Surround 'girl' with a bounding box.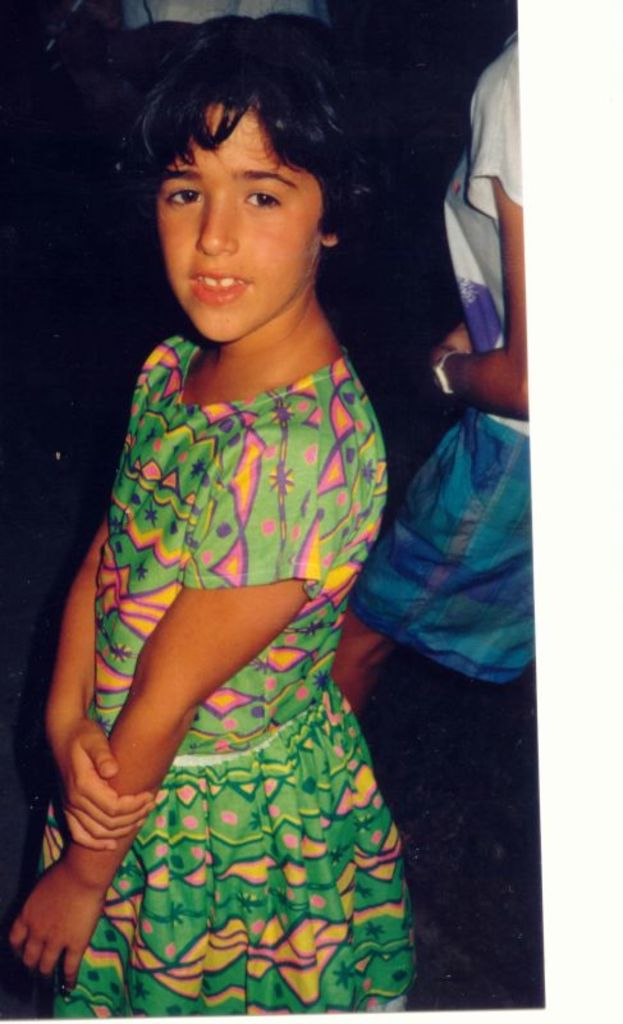
[8, 14, 418, 1018].
